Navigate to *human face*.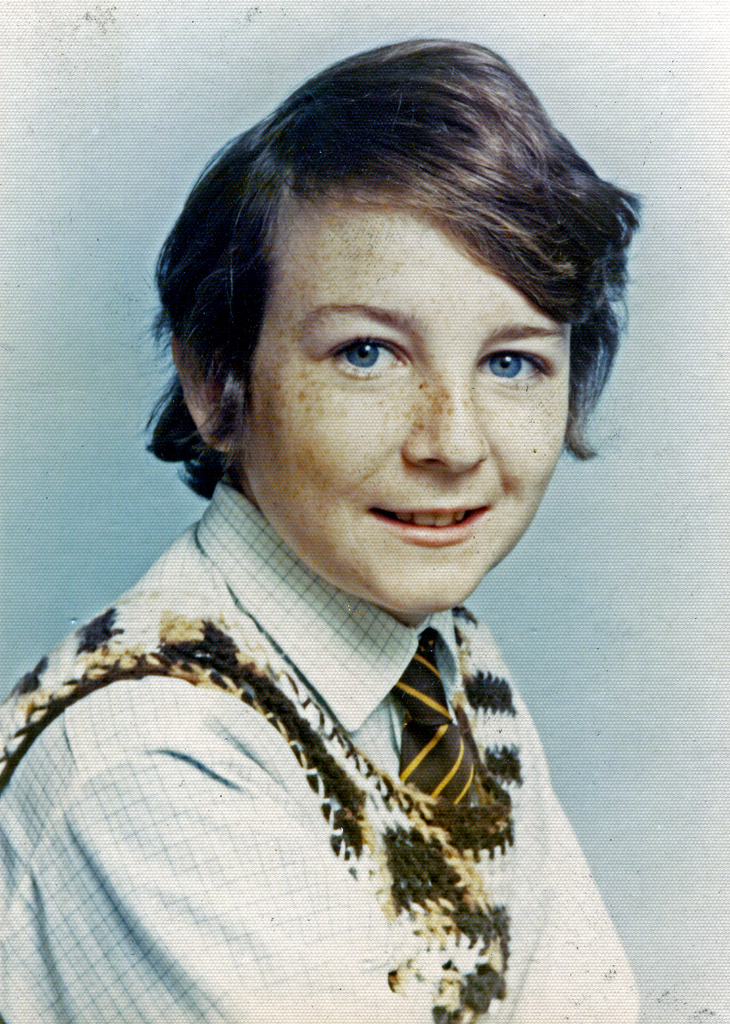
Navigation target: 249/207/574/616.
